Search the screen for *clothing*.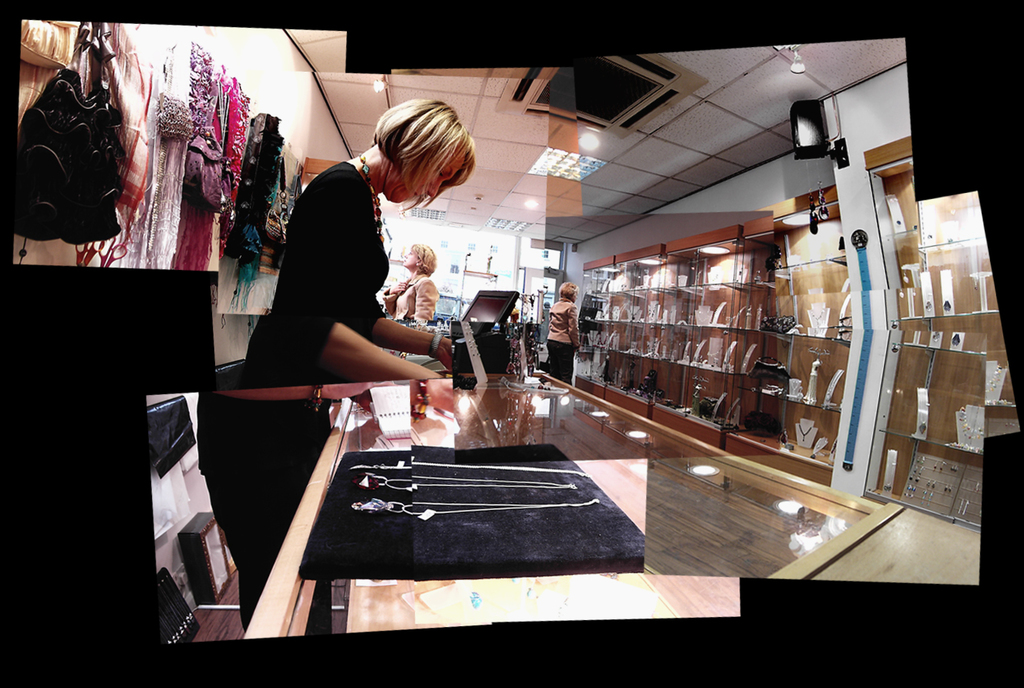
Found at {"left": 544, "top": 292, "right": 579, "bottom": 389}.
